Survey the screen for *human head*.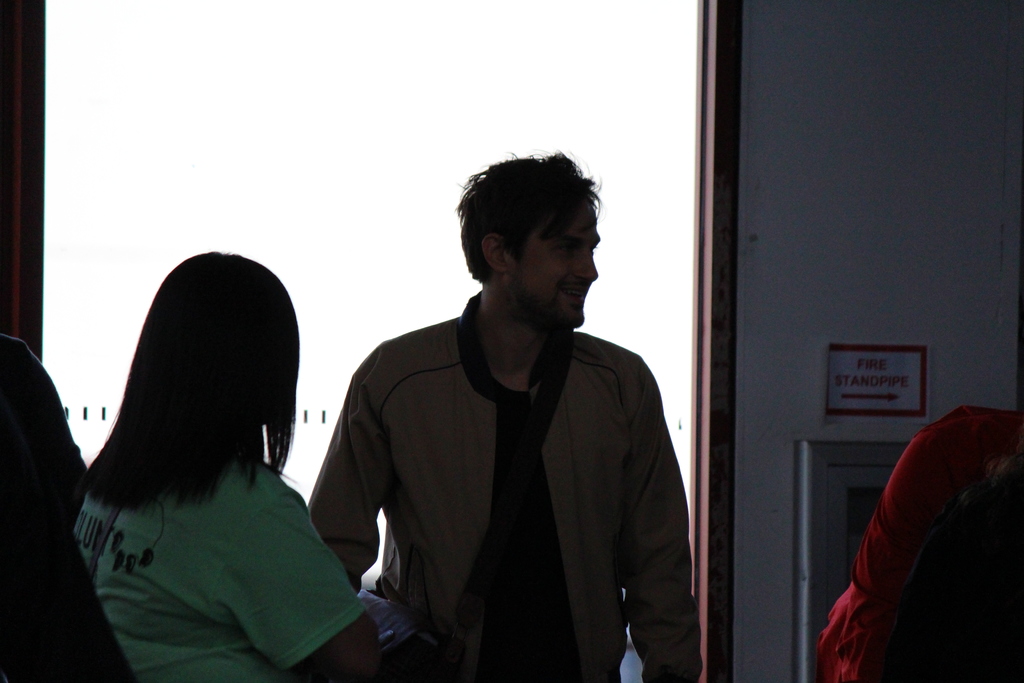
Survey found: 451/152/620/317.
